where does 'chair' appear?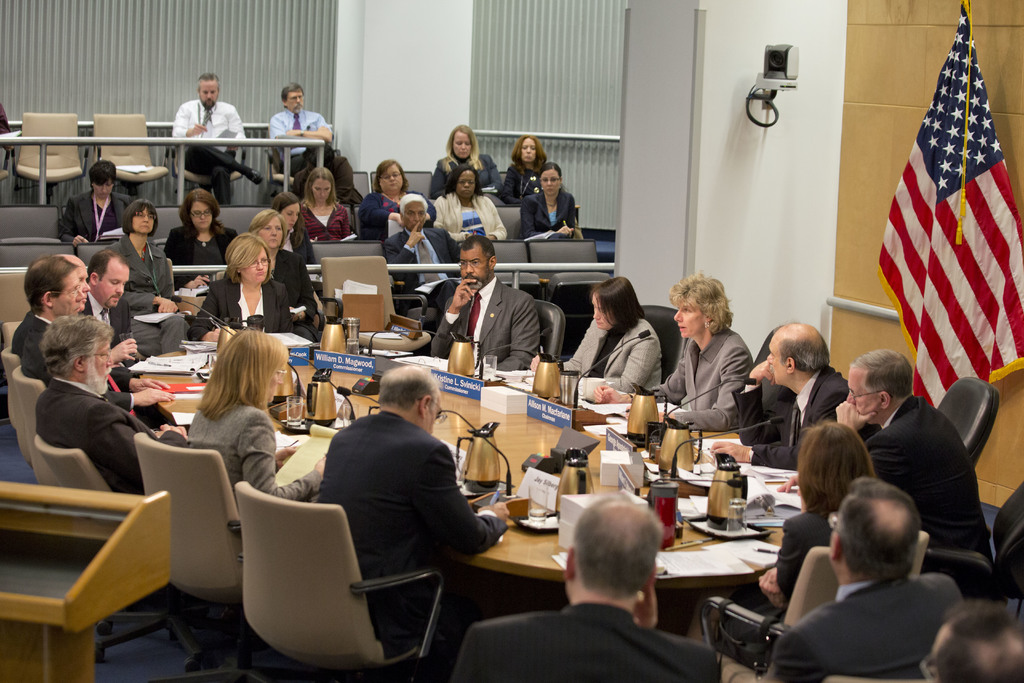
Appears at {"left": 131, "top": 427, "right": 249, "bottom": 682}.
